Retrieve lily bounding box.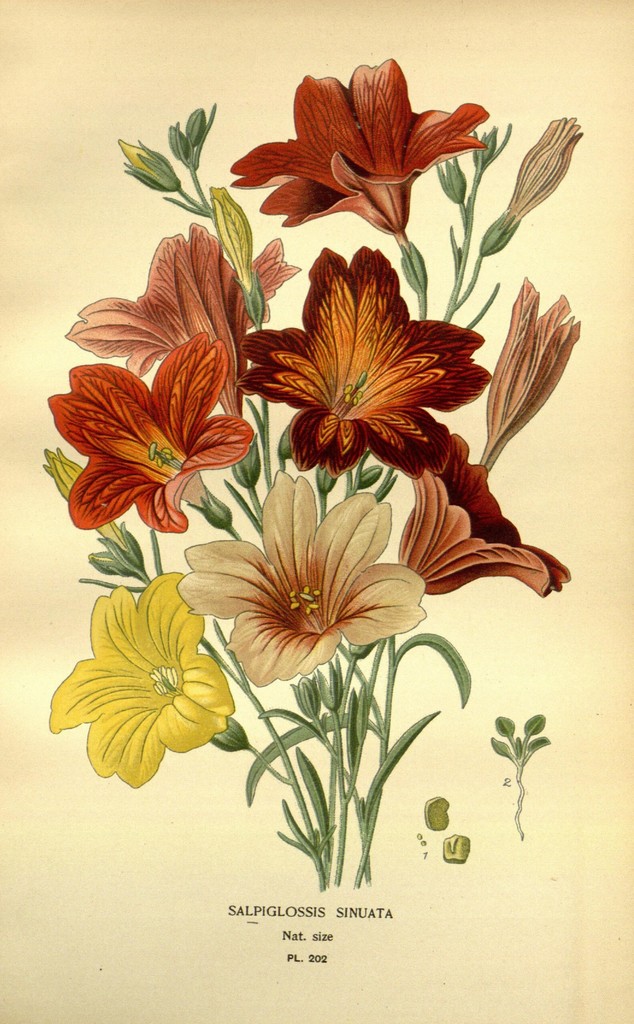
Bounding box: BBox(230, 57, 489, 237).
